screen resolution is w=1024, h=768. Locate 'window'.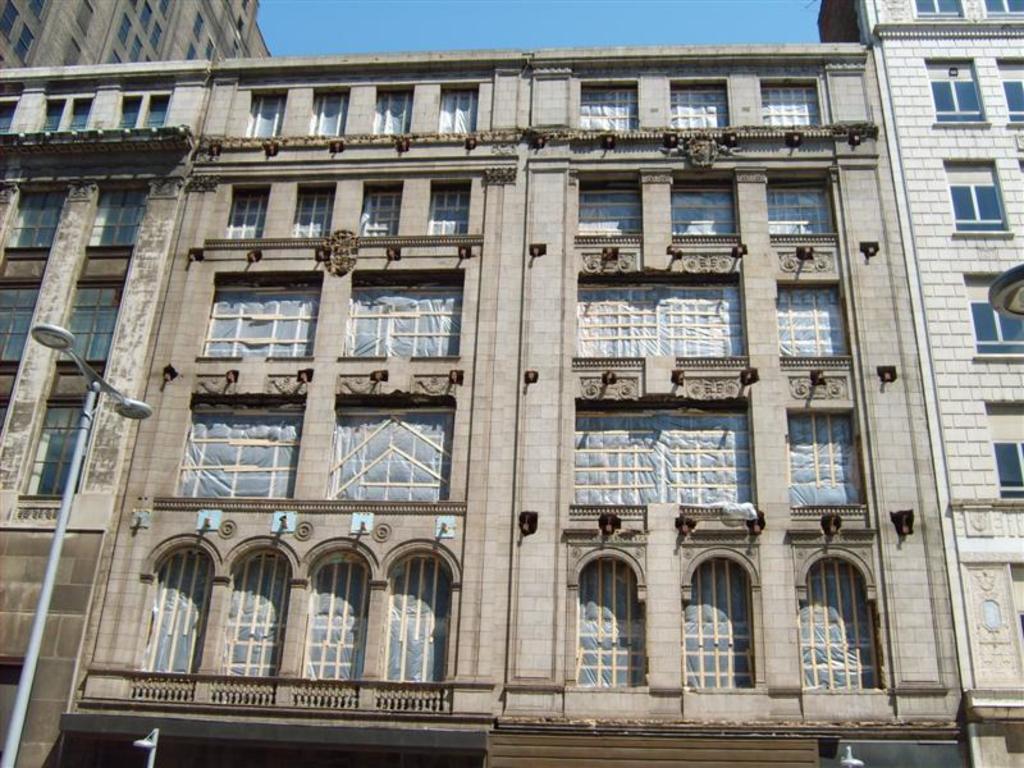
region(355, 168, 404, 237).
